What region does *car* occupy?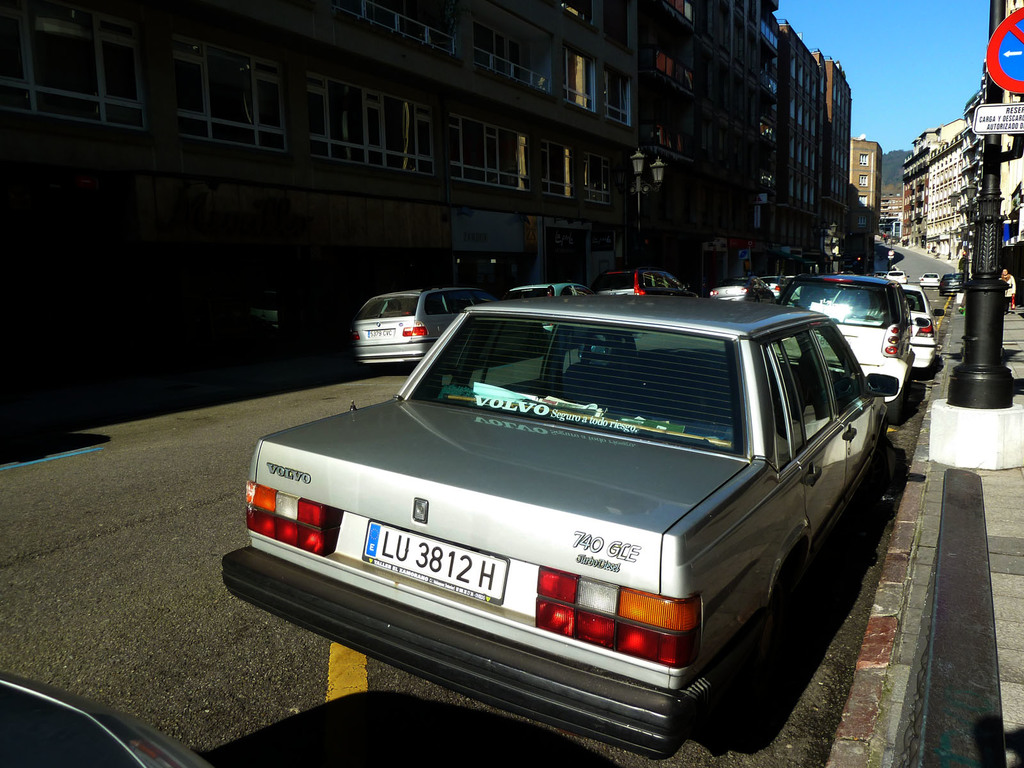
region(507, 273, 597, 346).
